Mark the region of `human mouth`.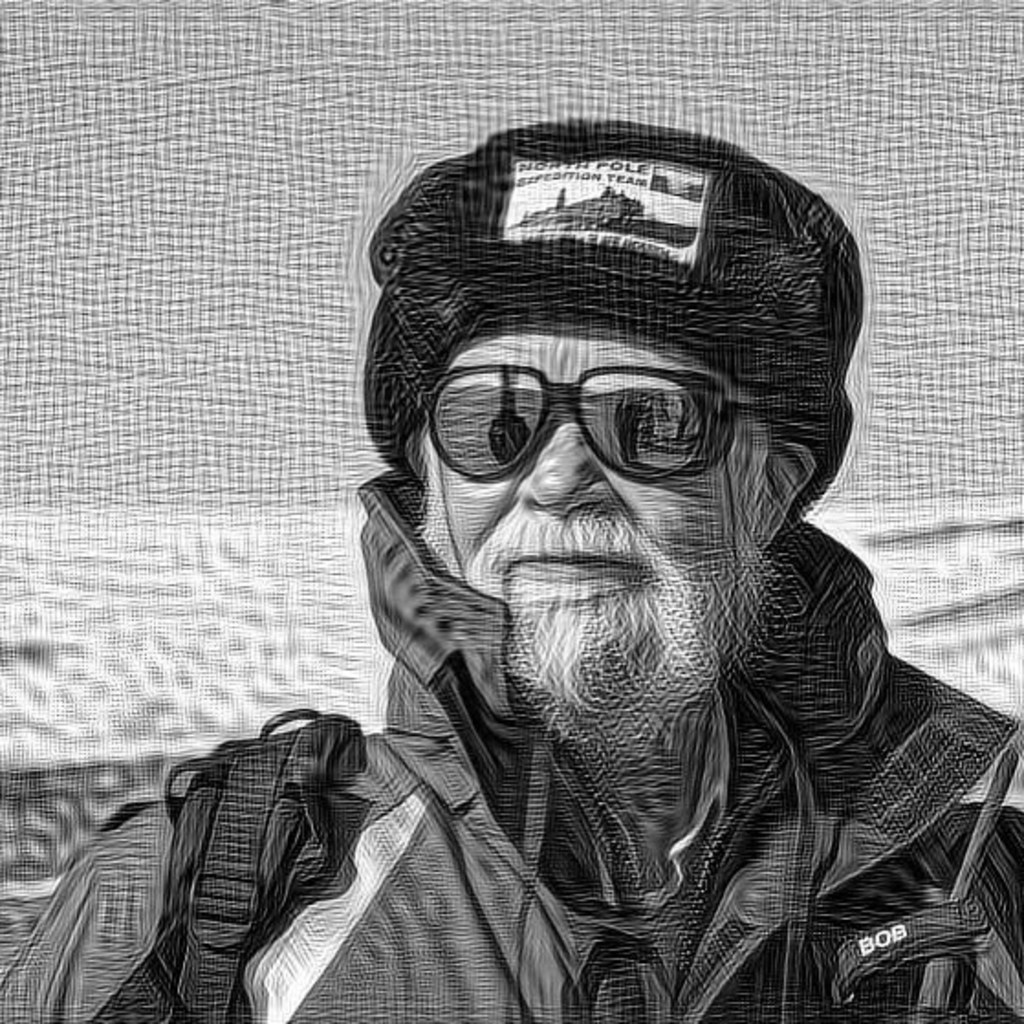
Region: BBox(509, 551, 645, 581).
